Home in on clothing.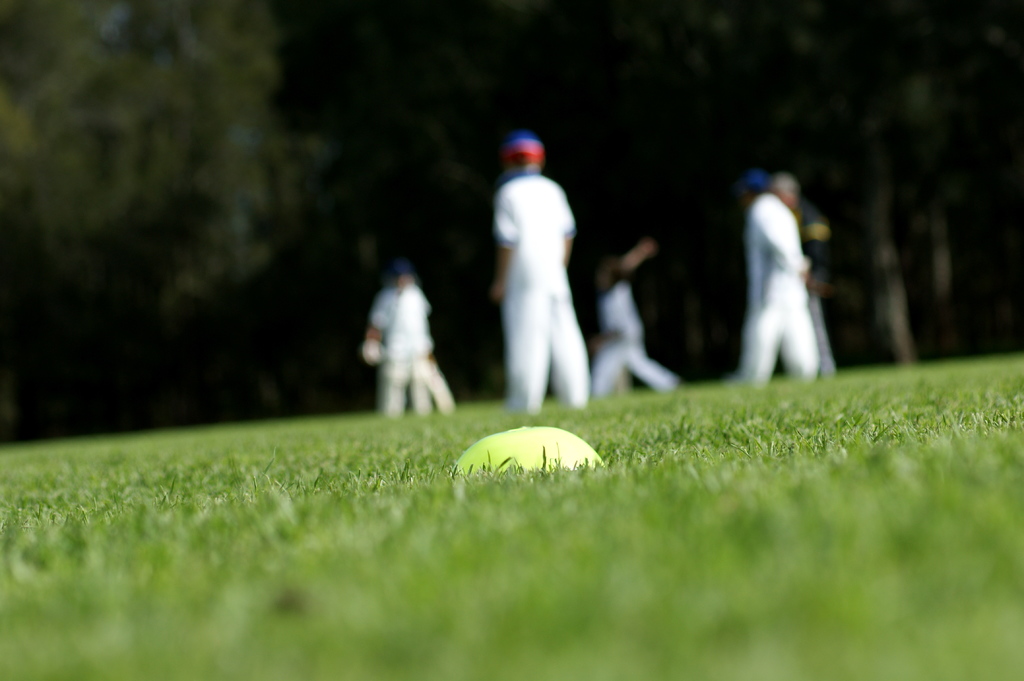
Homed in at [362, 284, 438, 406].
